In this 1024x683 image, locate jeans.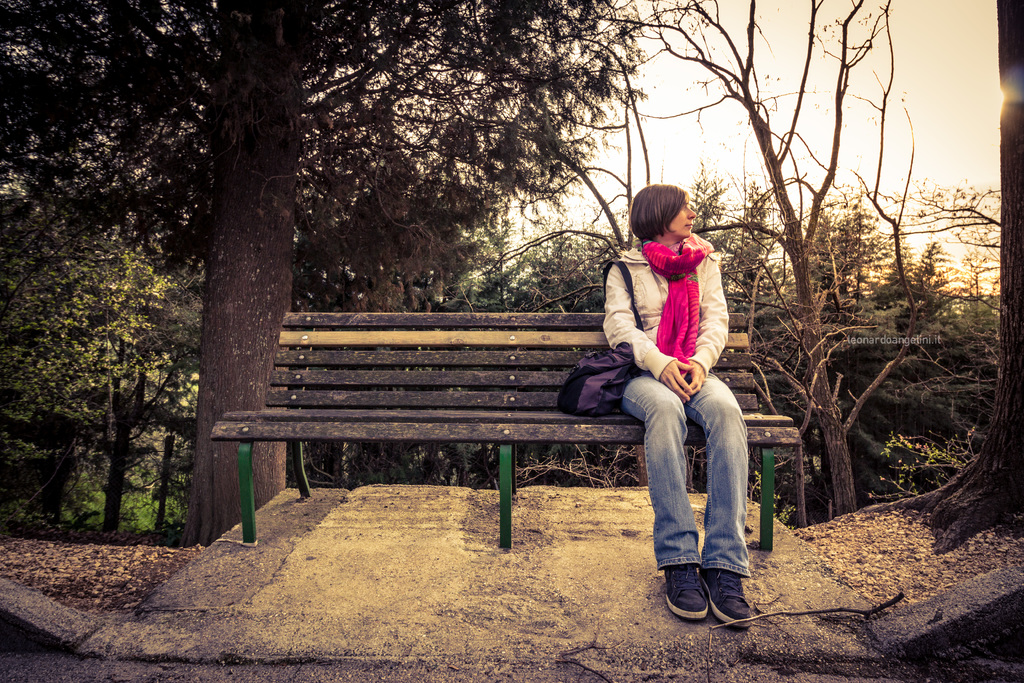
Bounding box: Rect(627, 377, 768, 632).
